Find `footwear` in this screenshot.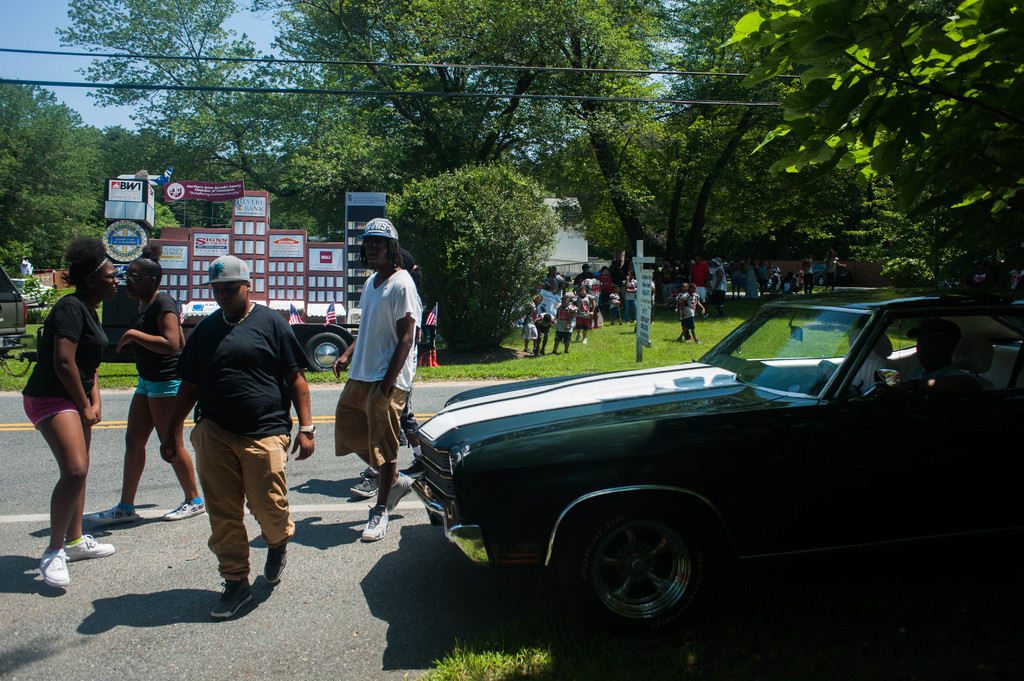
The bounding box for `footwear` is {"x1": 164, "y1": 495, "x2": 205, "y2": 521}.
